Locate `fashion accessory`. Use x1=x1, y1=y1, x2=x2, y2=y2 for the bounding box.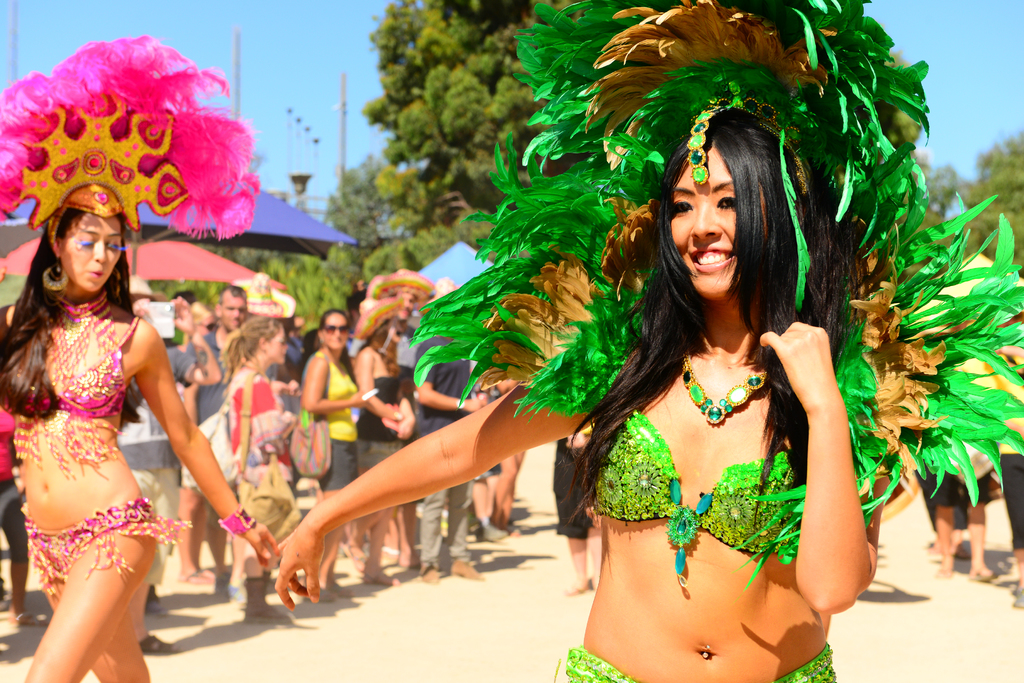
x1=679, y1=348, x2=769, y2=428.
